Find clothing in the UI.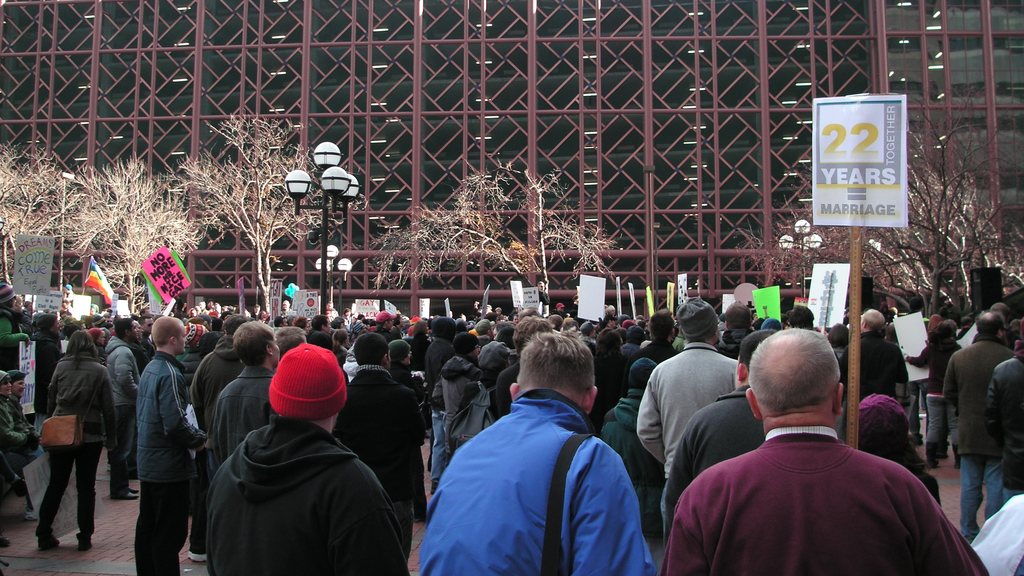
UI element at bbox=(124, 339, 221, 575).
